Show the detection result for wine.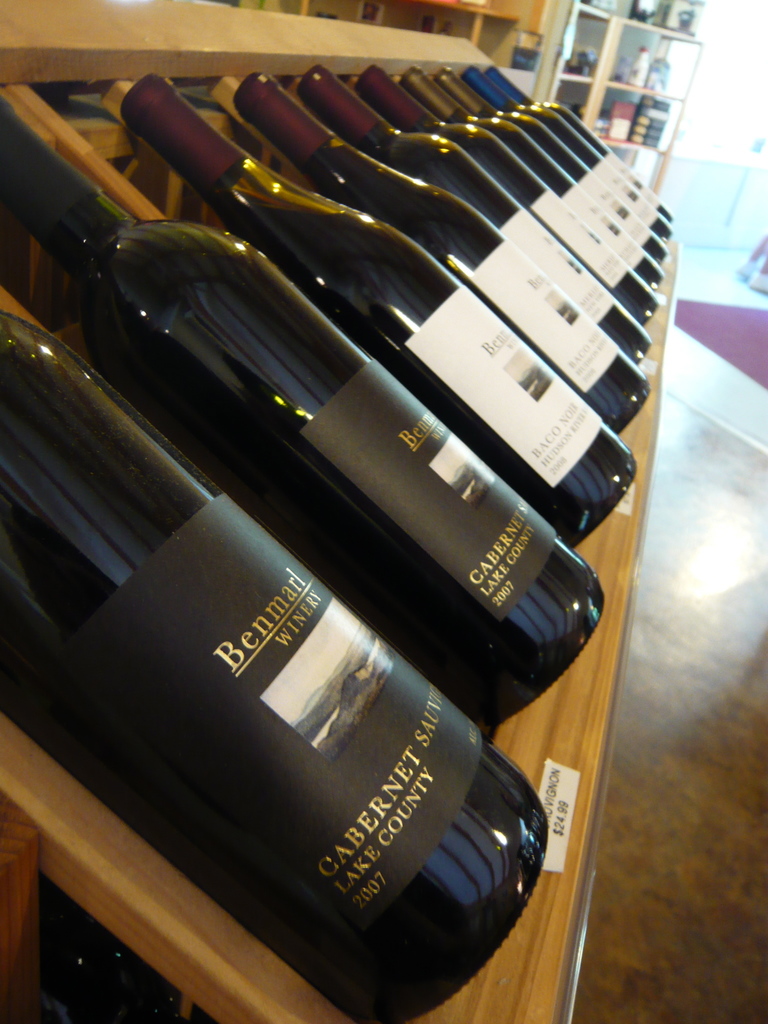
rect(0, 299, 555, 1023).
